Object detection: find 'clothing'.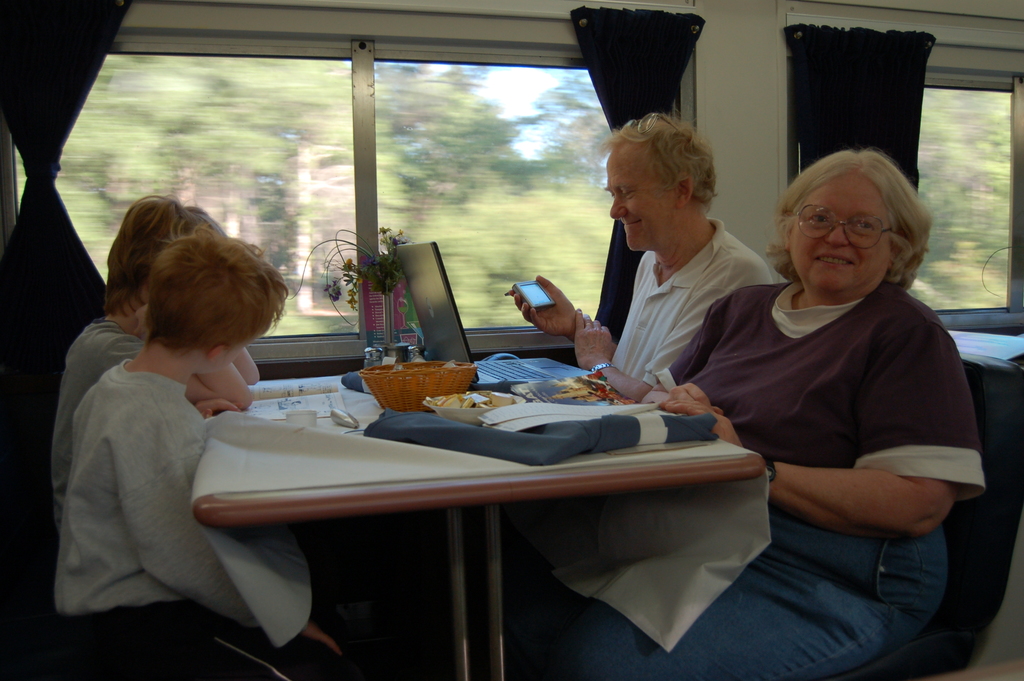
{"x1": 596, "y1": 215, "x2": 772, "y2": 398}.
